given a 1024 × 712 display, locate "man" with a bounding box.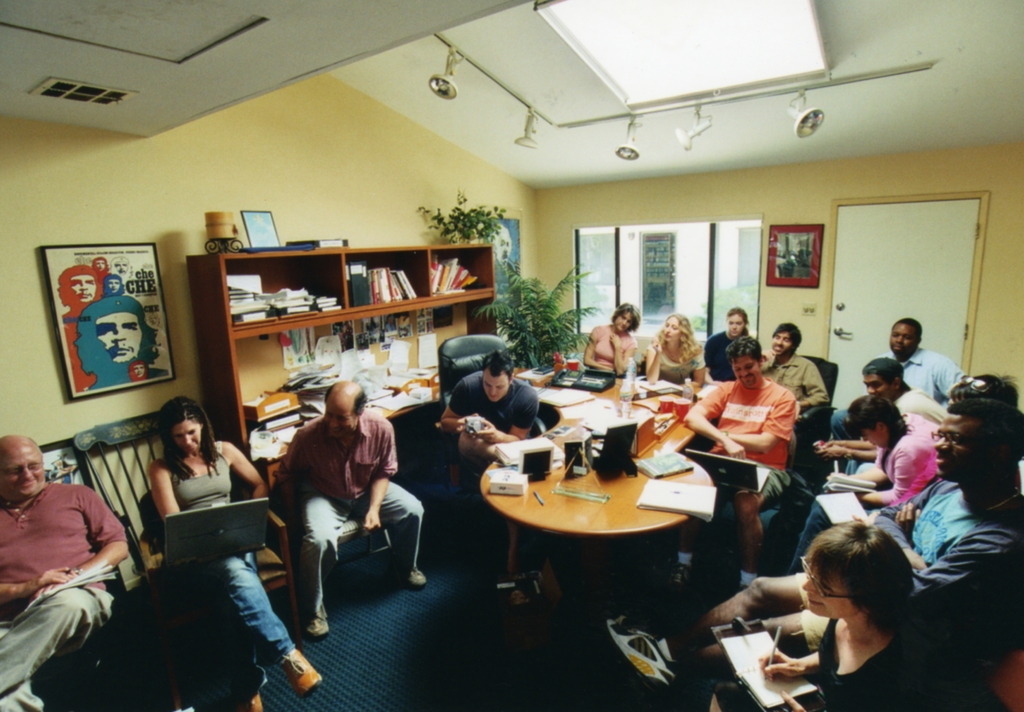
Located: <box>272,378,432,642</box>.
